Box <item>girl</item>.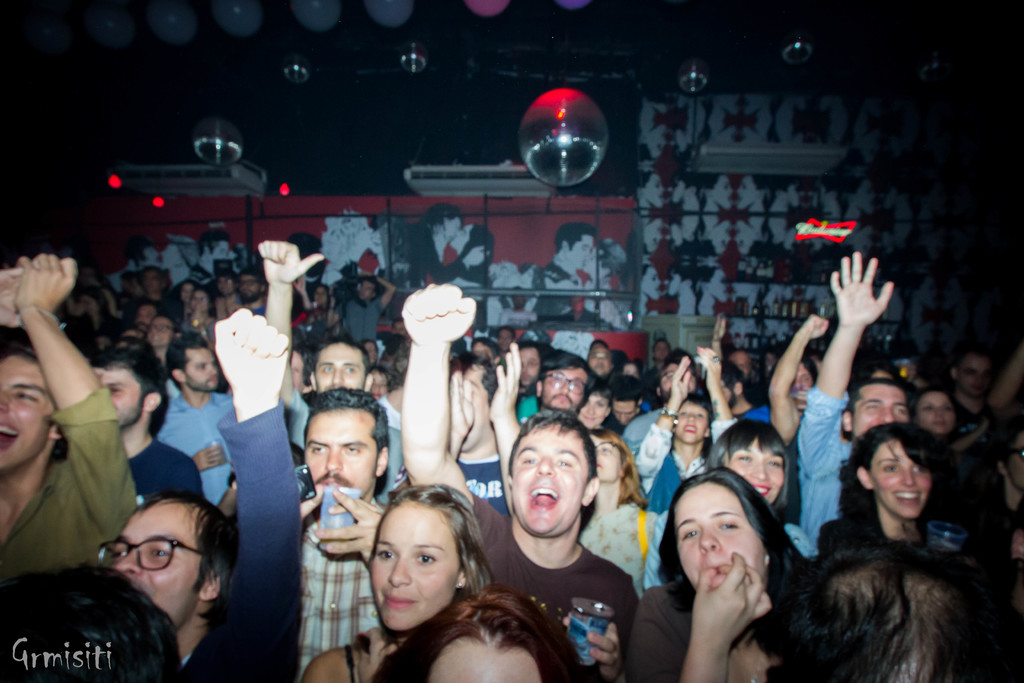
[636, 420, 813, 591].
